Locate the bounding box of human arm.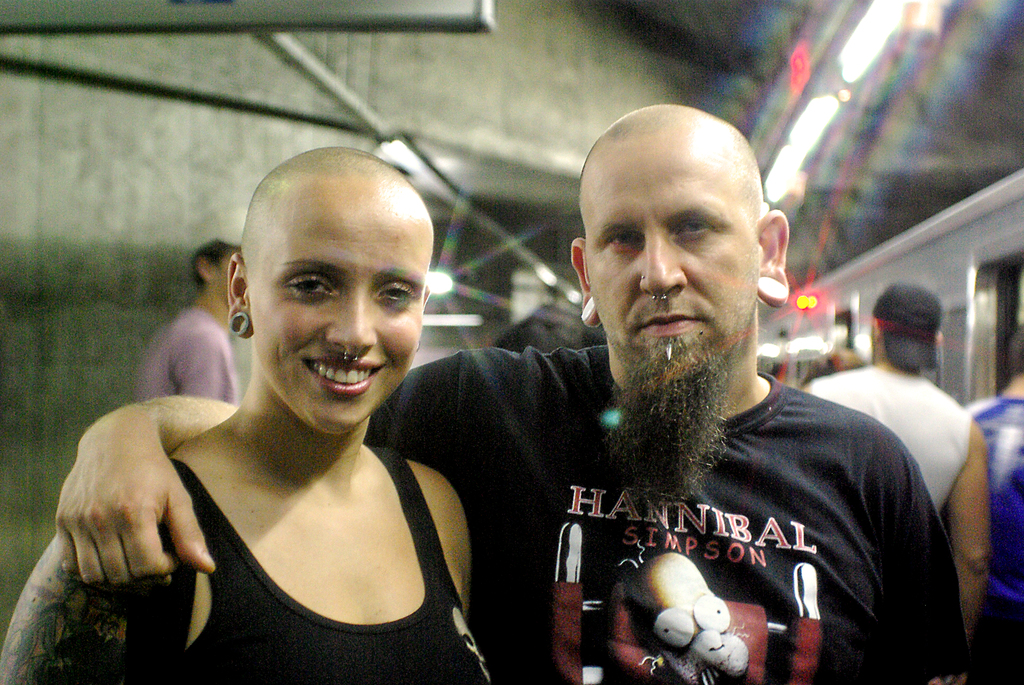
Bounding box: 0:524:127:684.
